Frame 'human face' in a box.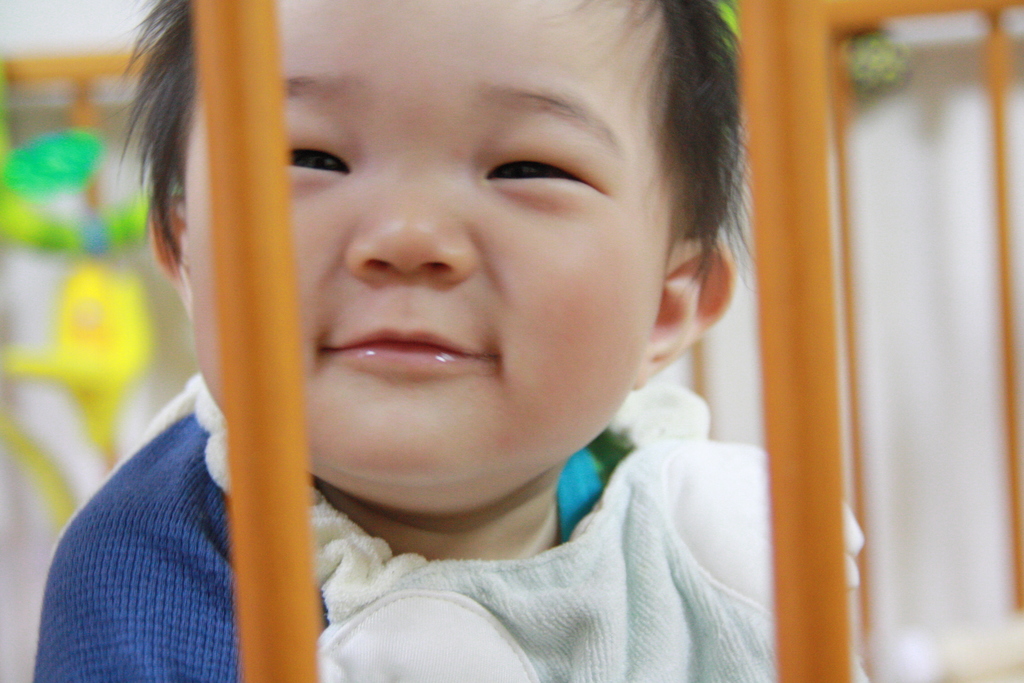
(186,0,664,481).
